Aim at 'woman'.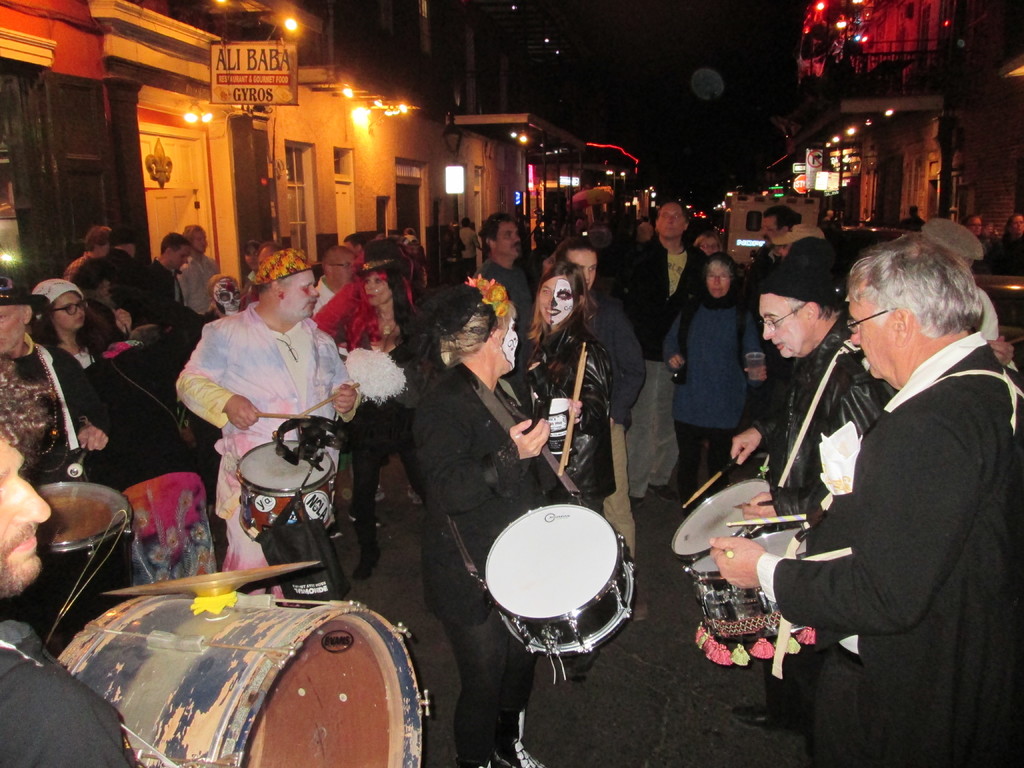
Aimed at 14, 276, 119, 504.
